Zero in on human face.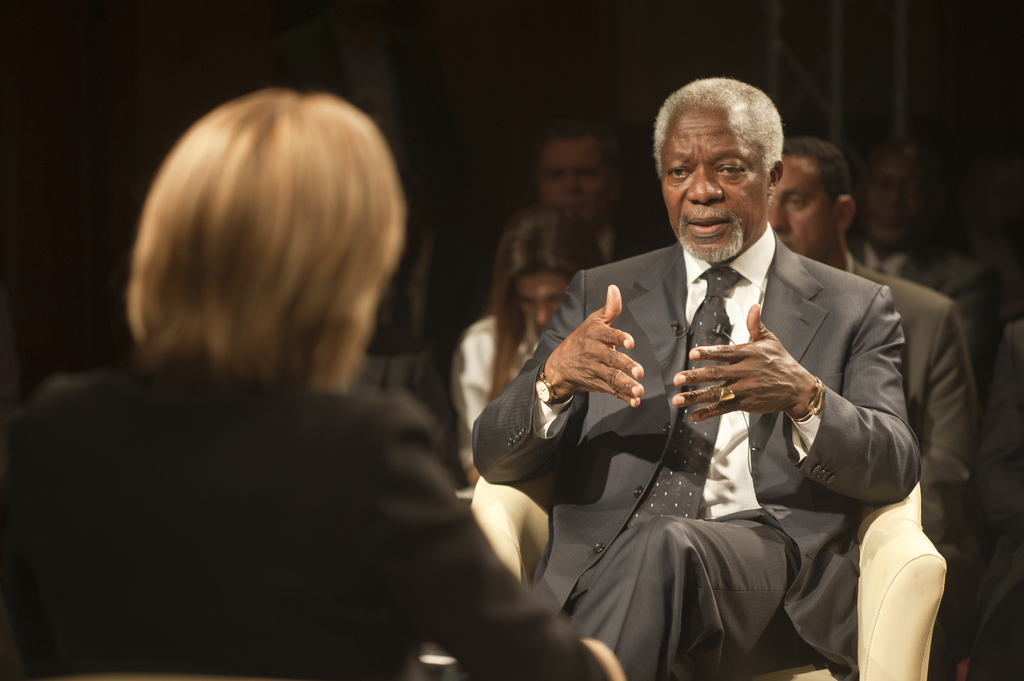
Zeroed in: 507/268/573/332.
